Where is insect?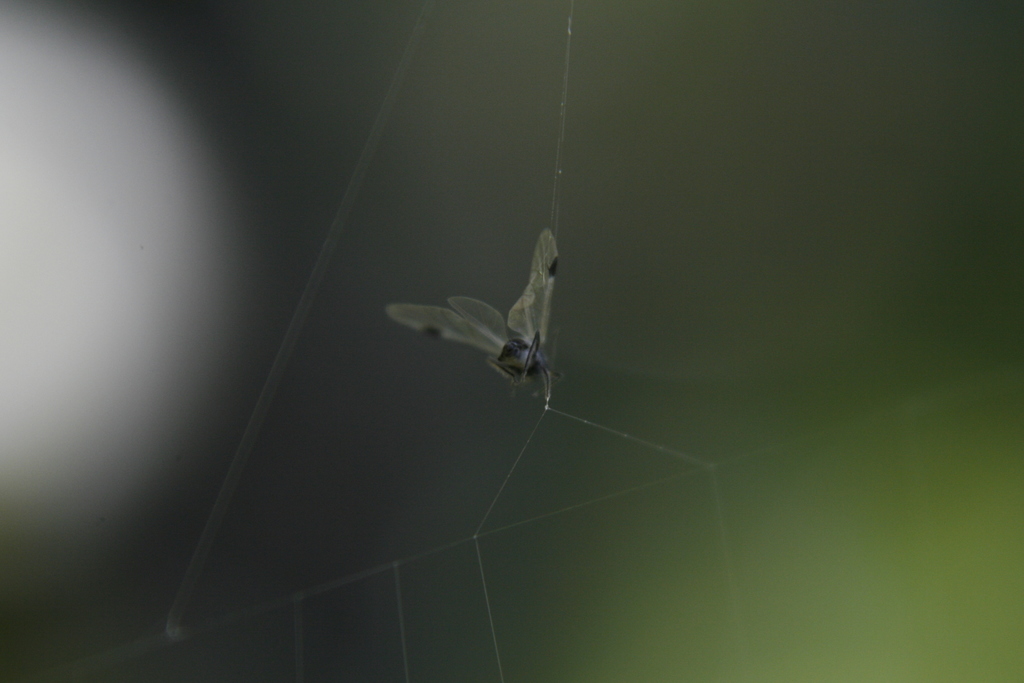
bbox=[386, 226, 561, 410].
